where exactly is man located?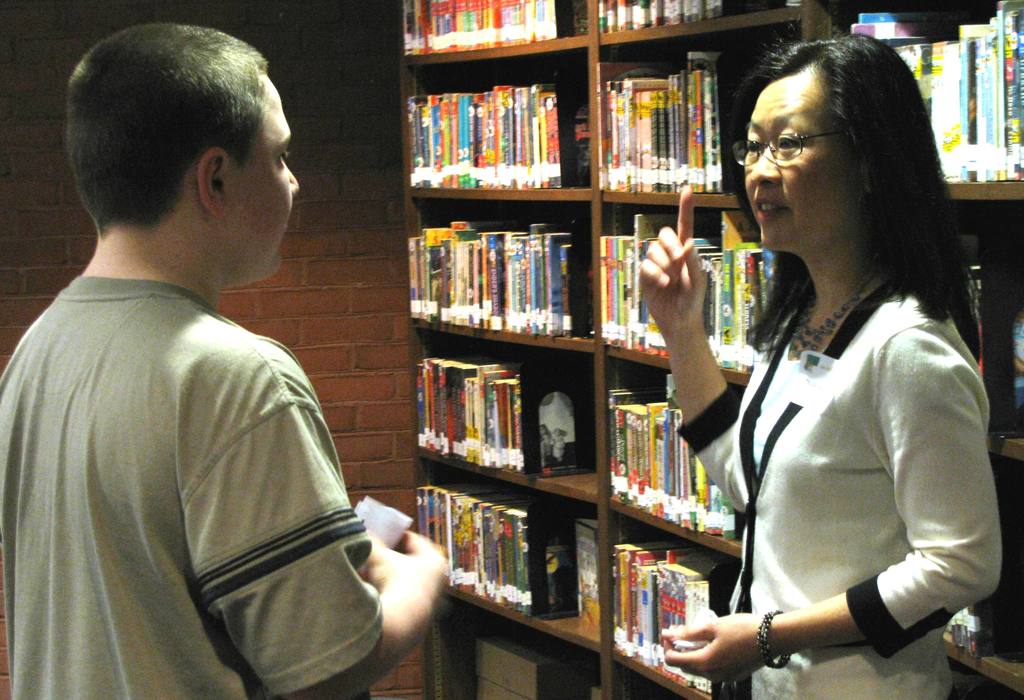
Its bounding box is bbox(8, 22, 401, 699).
